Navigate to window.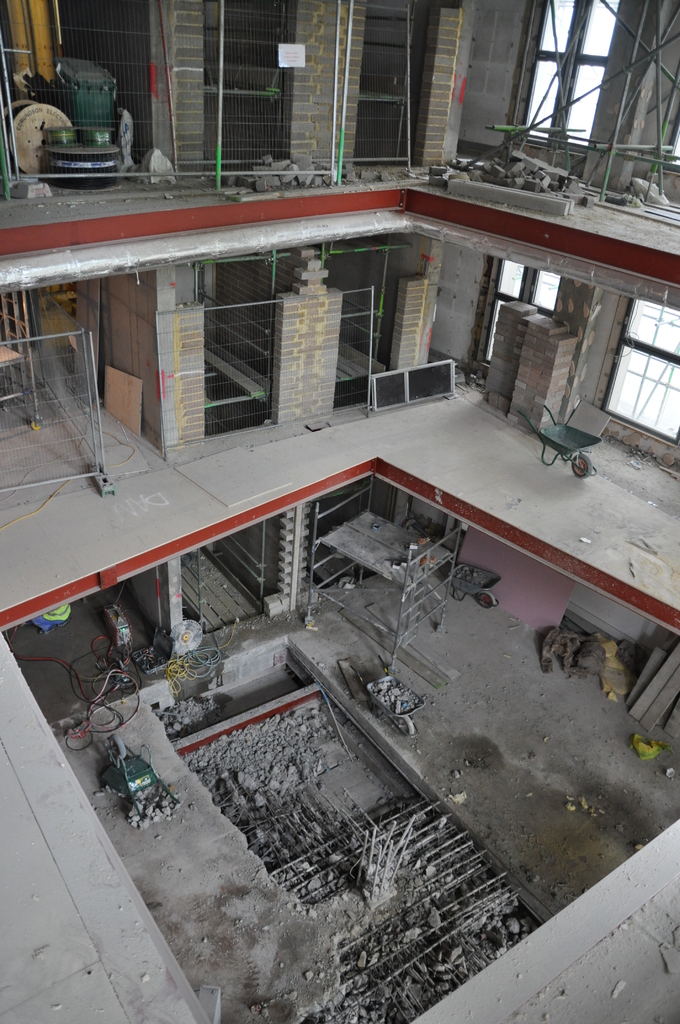
Navigation target: {"x1": 523, "y1": 0, "x2": 621, "y2": 157}.
